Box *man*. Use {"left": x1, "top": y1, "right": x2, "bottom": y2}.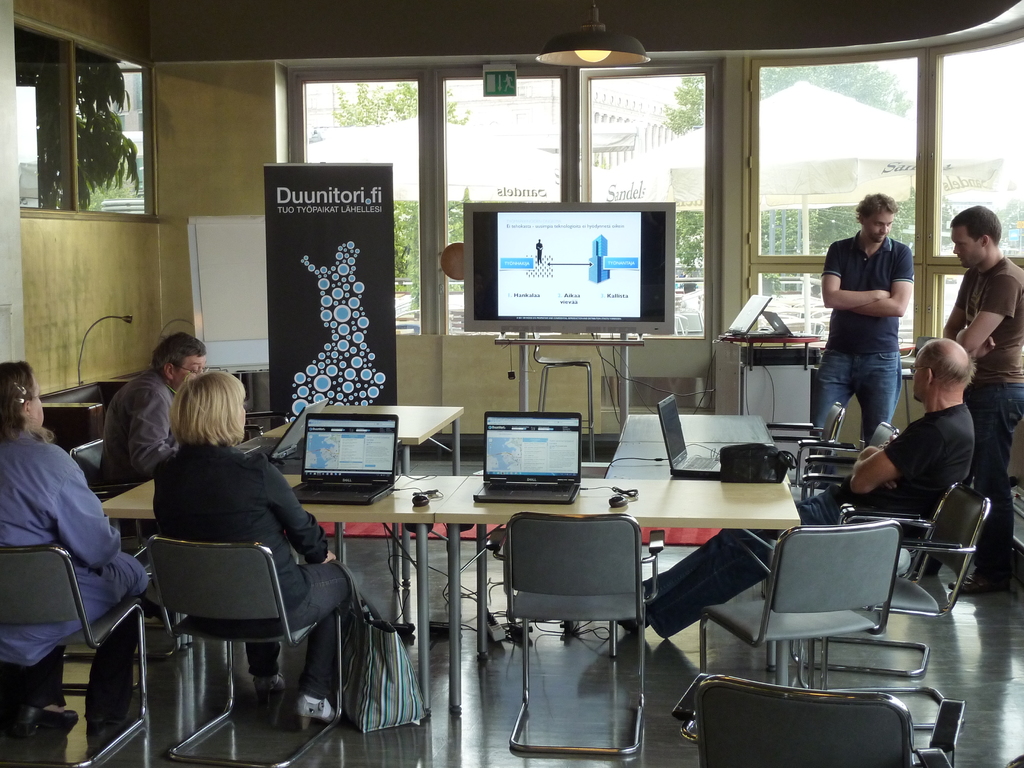
{"left": 939, "top": 204, "right": 1023, "bottom": 591}.
